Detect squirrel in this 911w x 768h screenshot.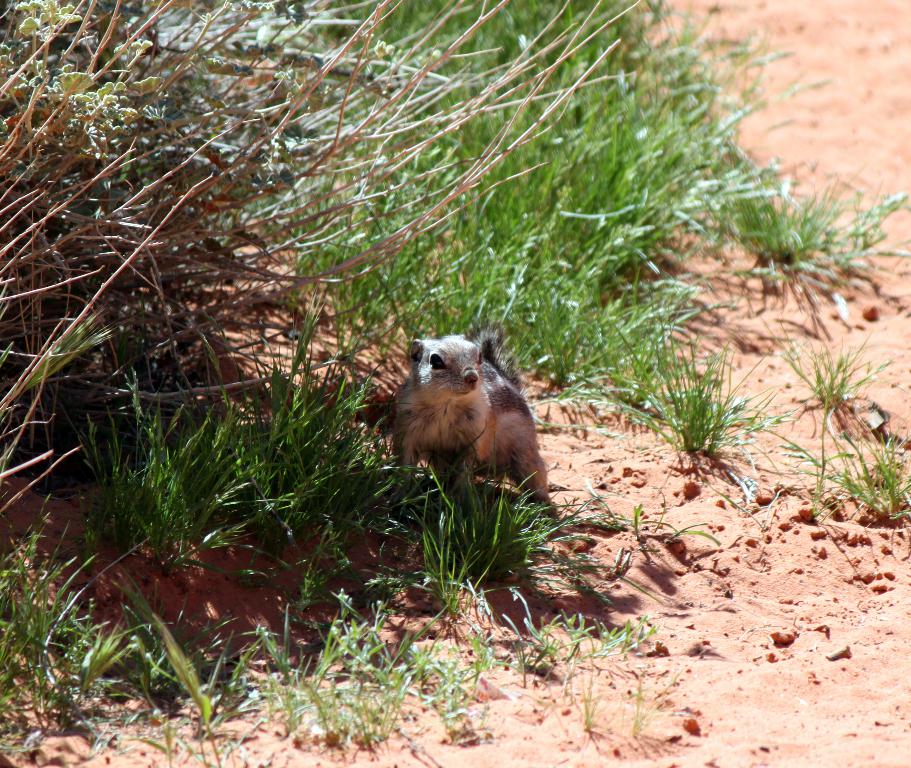
Detection: [left=376, top=321, right=554, bottom=531].
